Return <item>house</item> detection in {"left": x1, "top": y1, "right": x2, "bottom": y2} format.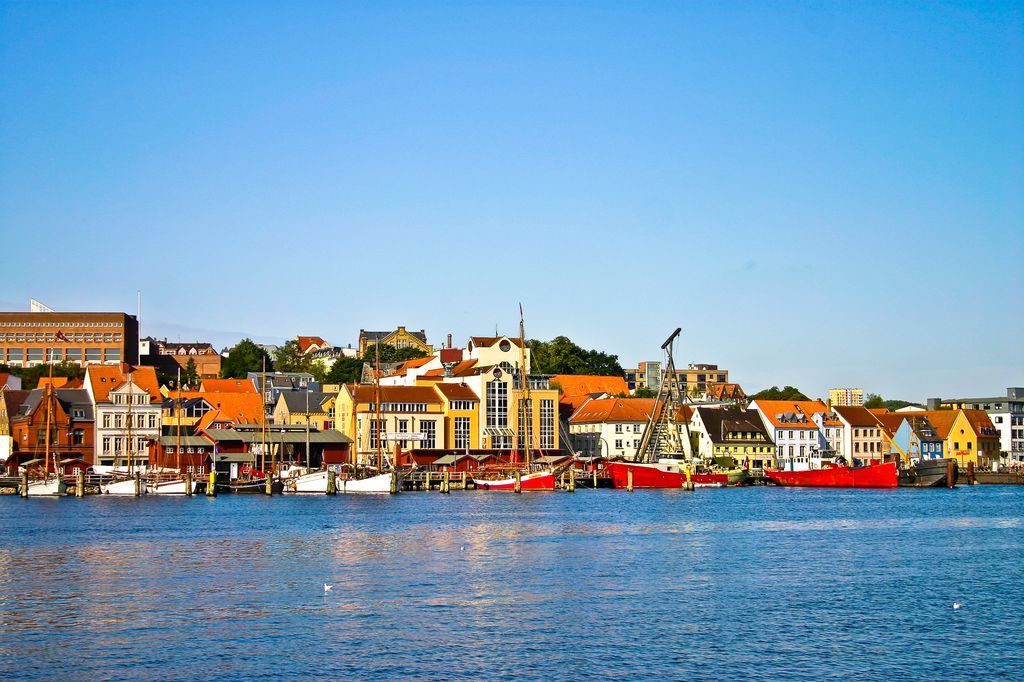
{"left": 59, "top": 390, "right": 88, "bottom": 453}.
